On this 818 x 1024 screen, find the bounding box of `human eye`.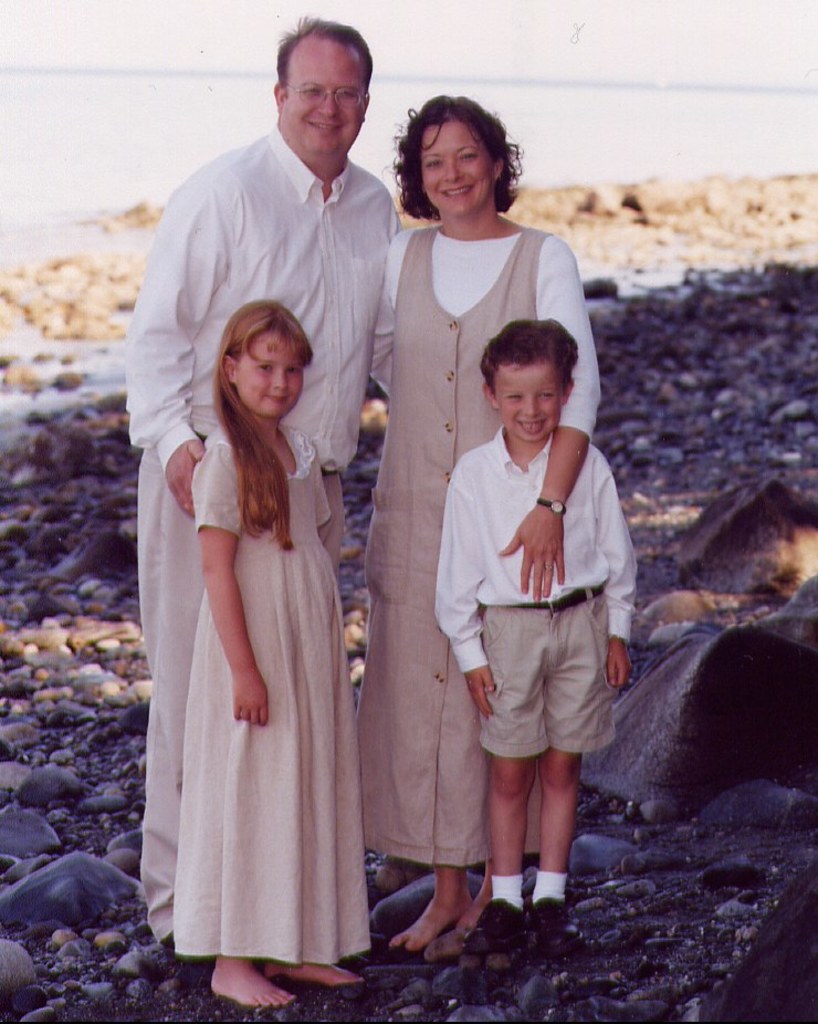
Bounding box: (300,84,323,98).
